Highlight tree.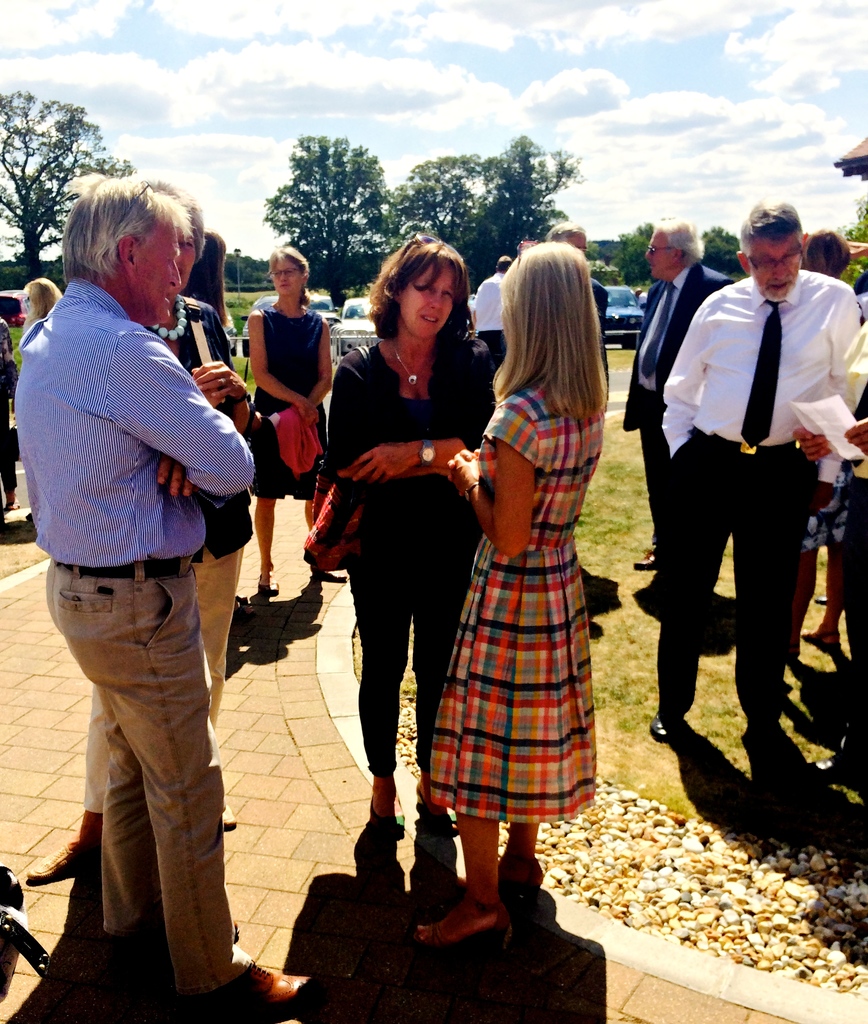
Highlighted region: select_region(612, 218, 649, 291).
